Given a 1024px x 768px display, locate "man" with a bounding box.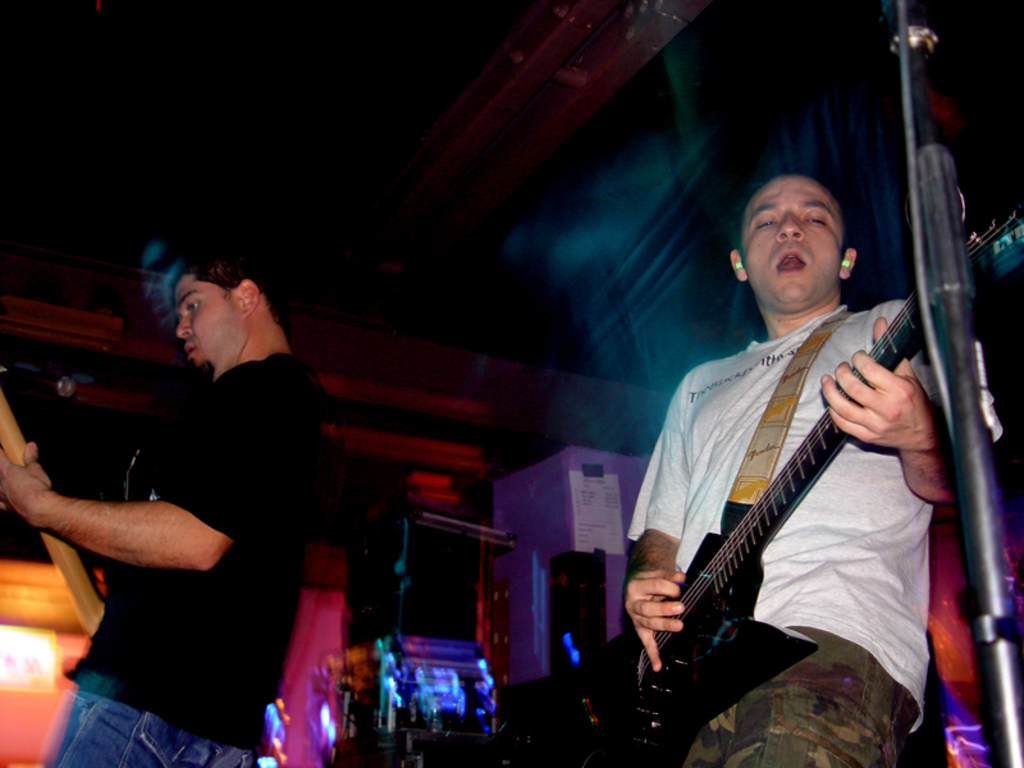
Located: {"left": 47, "top": 202, "right": 356, "bottom": 749}.
